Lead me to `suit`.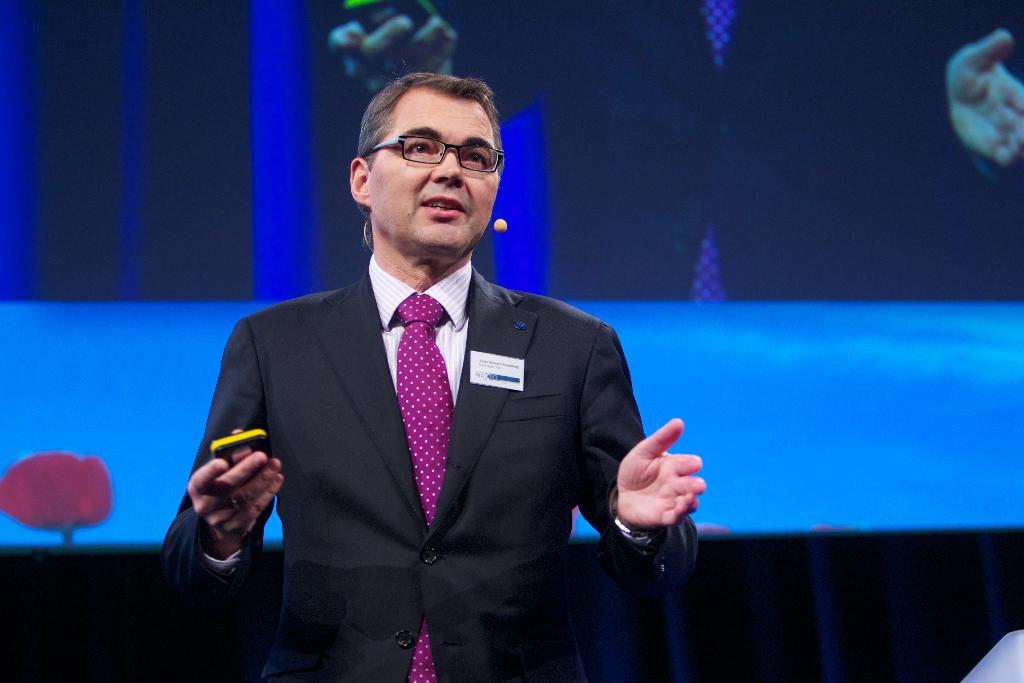
Lead to crop(189, 190, 664, 649).
